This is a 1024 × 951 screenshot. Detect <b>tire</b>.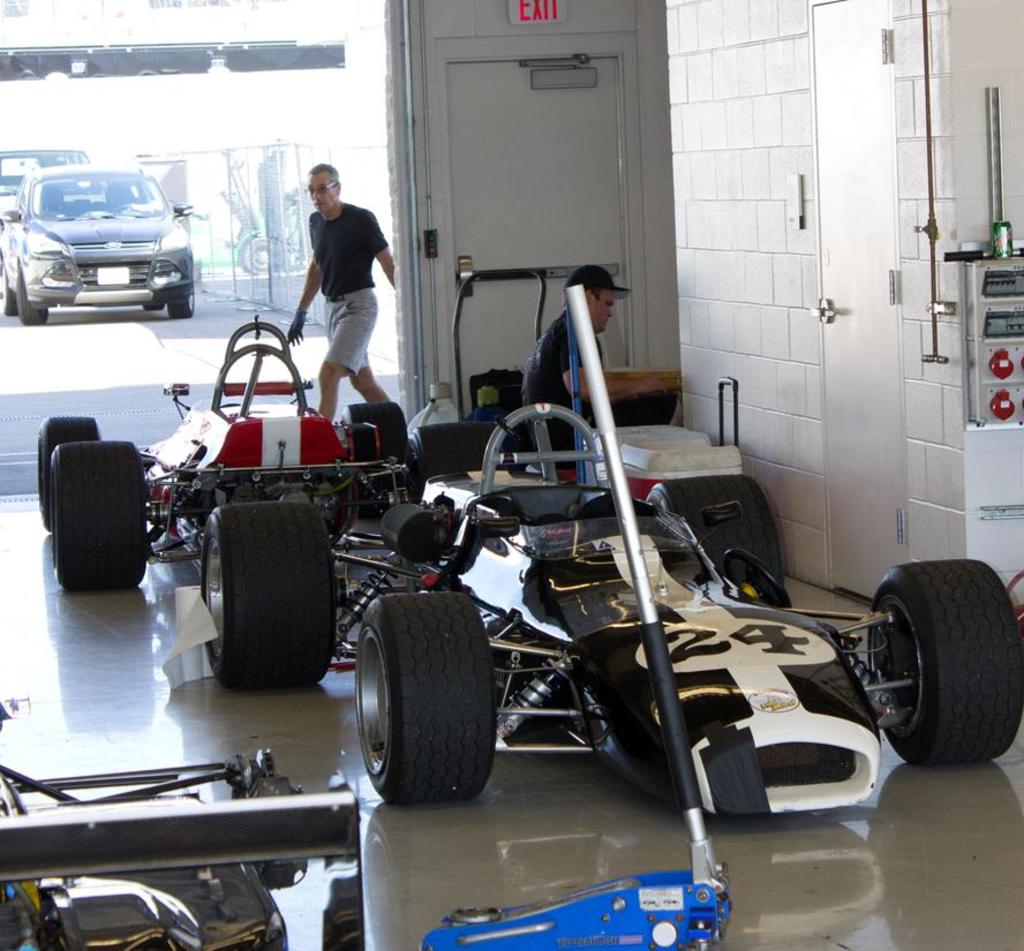
Rect(415, 418, 502, 475).
